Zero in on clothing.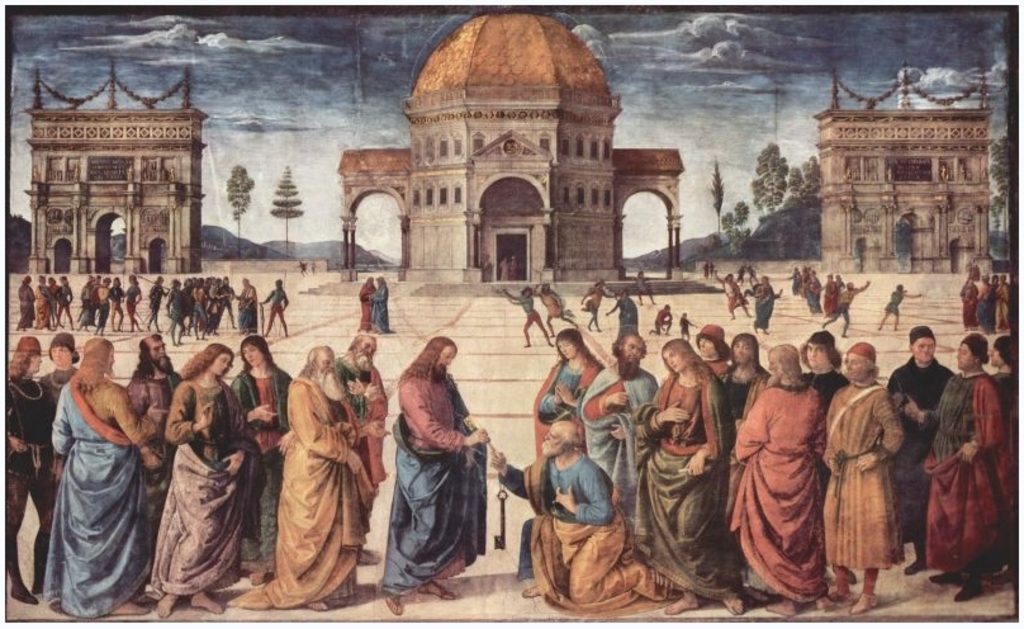
Zeroed in: (x1=821, y1=382, x2=907, y2=576).
